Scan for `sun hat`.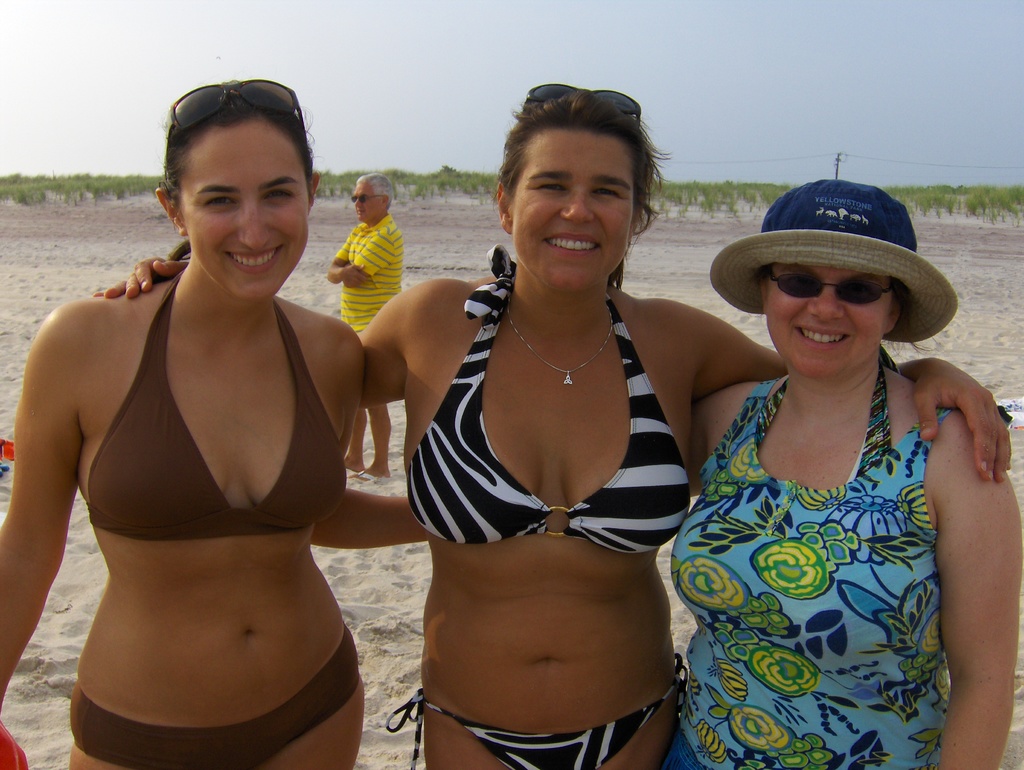
Scan result: box=[708, 182, 959, 355].
